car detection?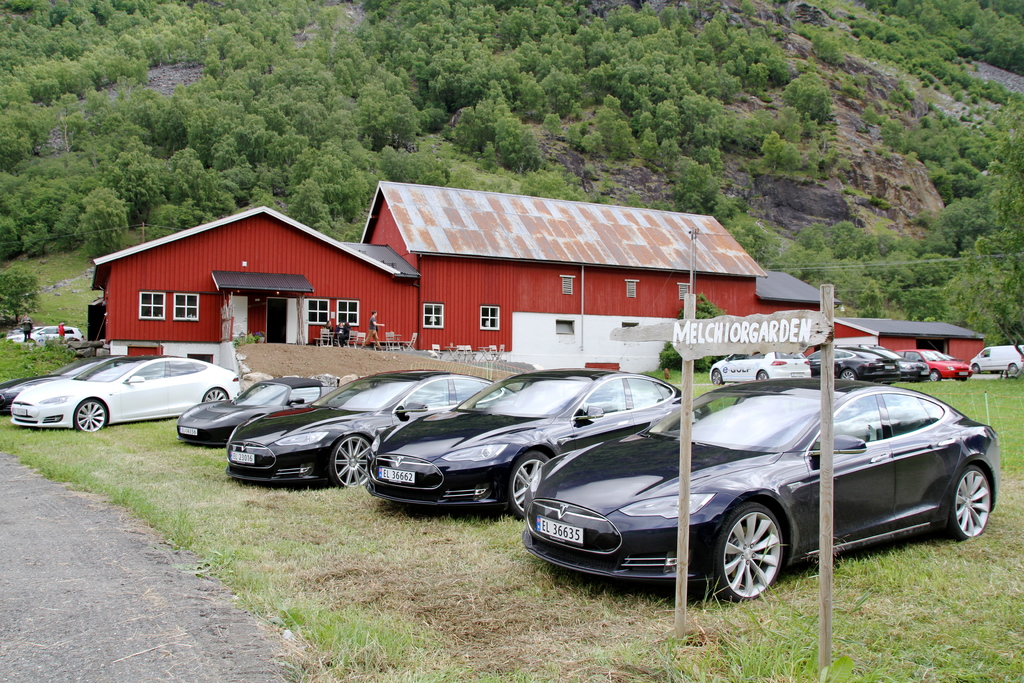
(224,370,513,486)
